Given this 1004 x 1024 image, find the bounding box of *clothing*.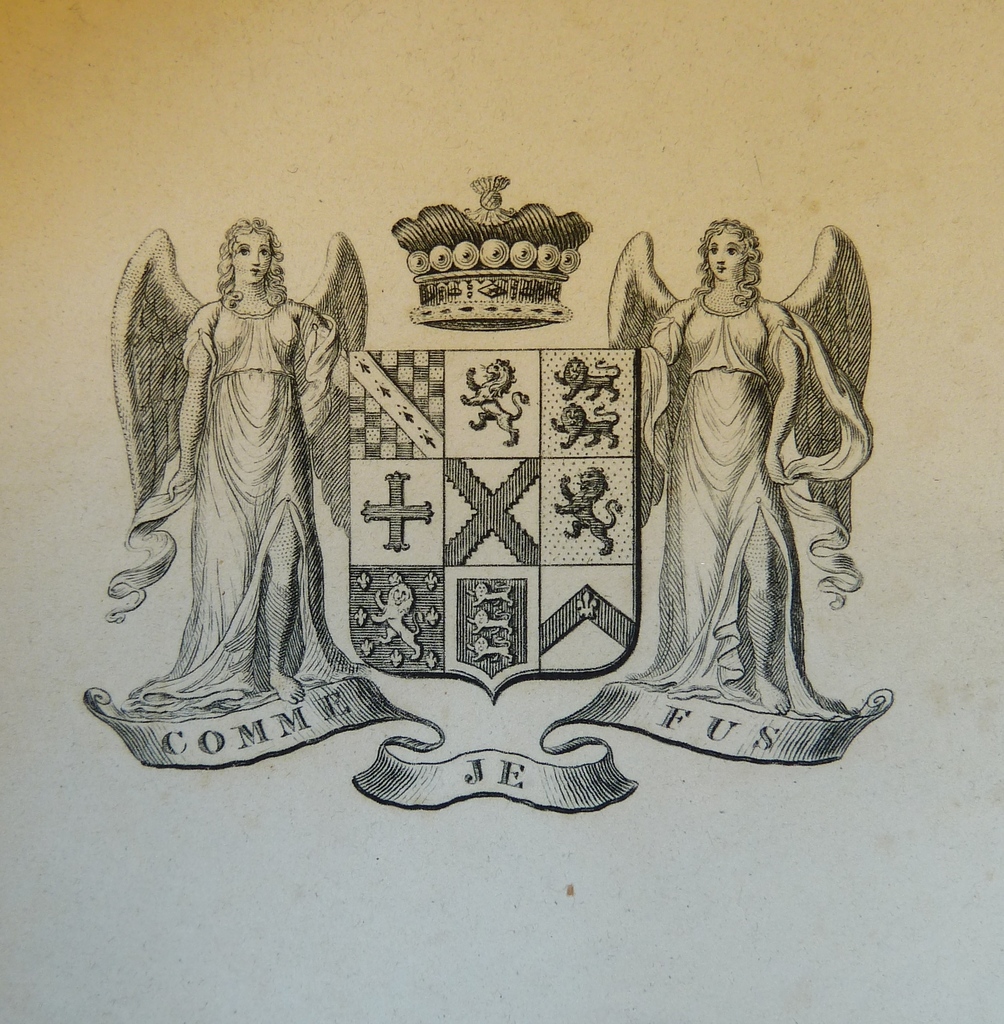
crop(127, 304, 344, 713).
